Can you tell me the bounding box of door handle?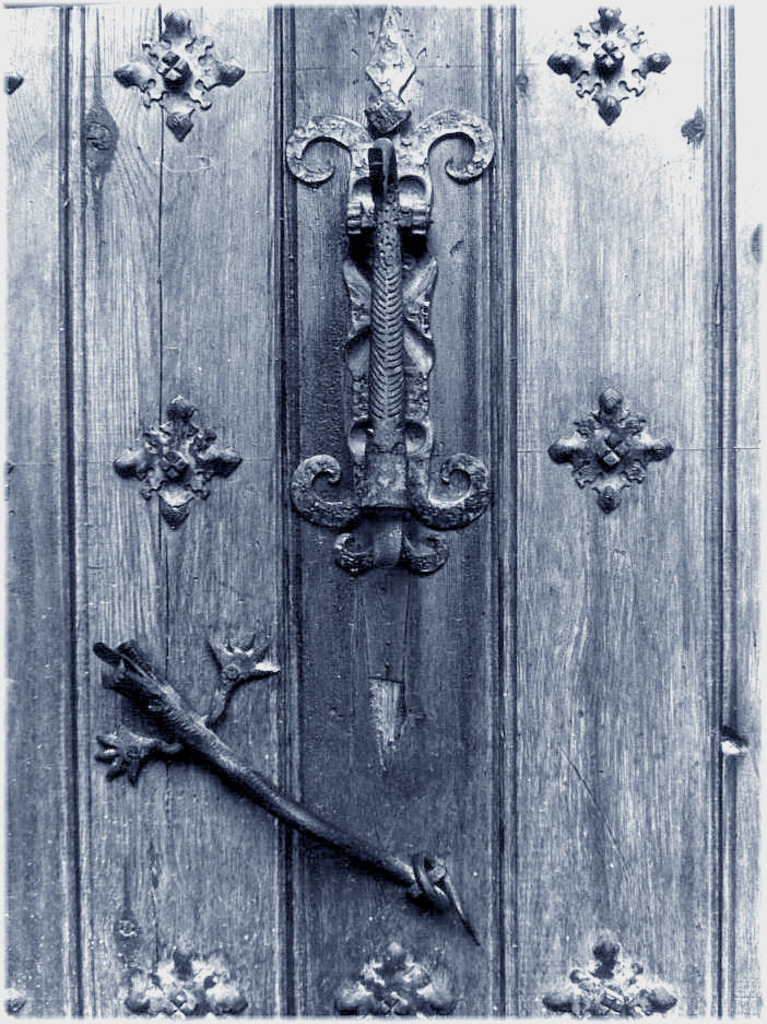
287, 1, 496, 576.
